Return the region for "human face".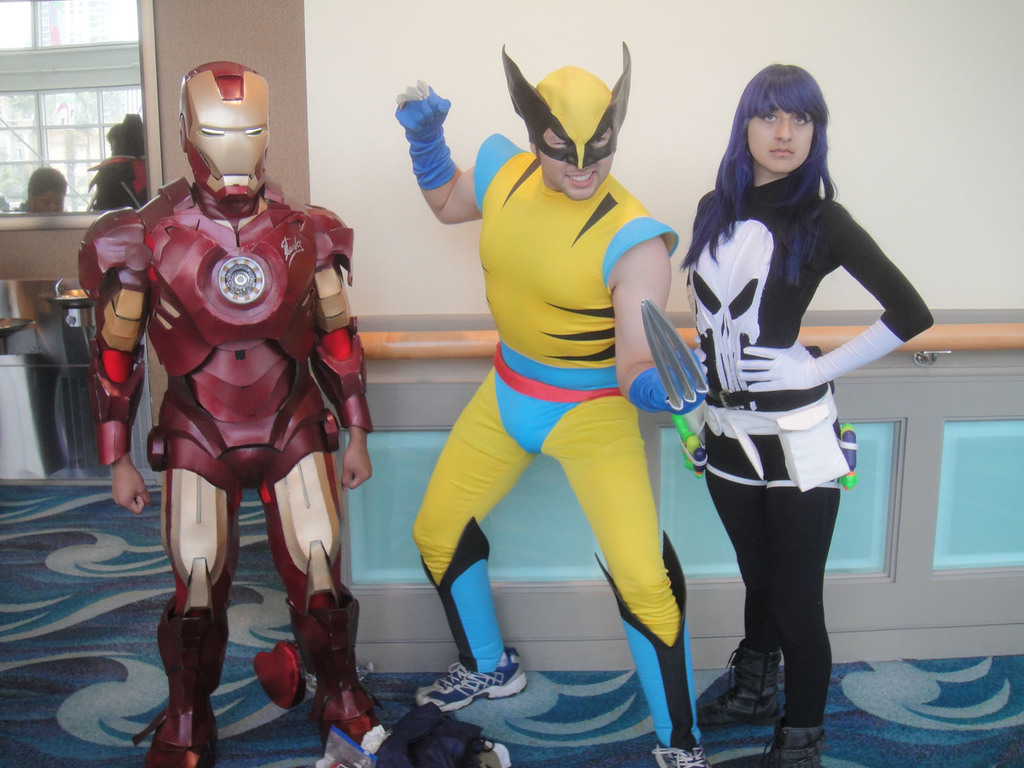
bbox=[535, 127, 614, 200].
